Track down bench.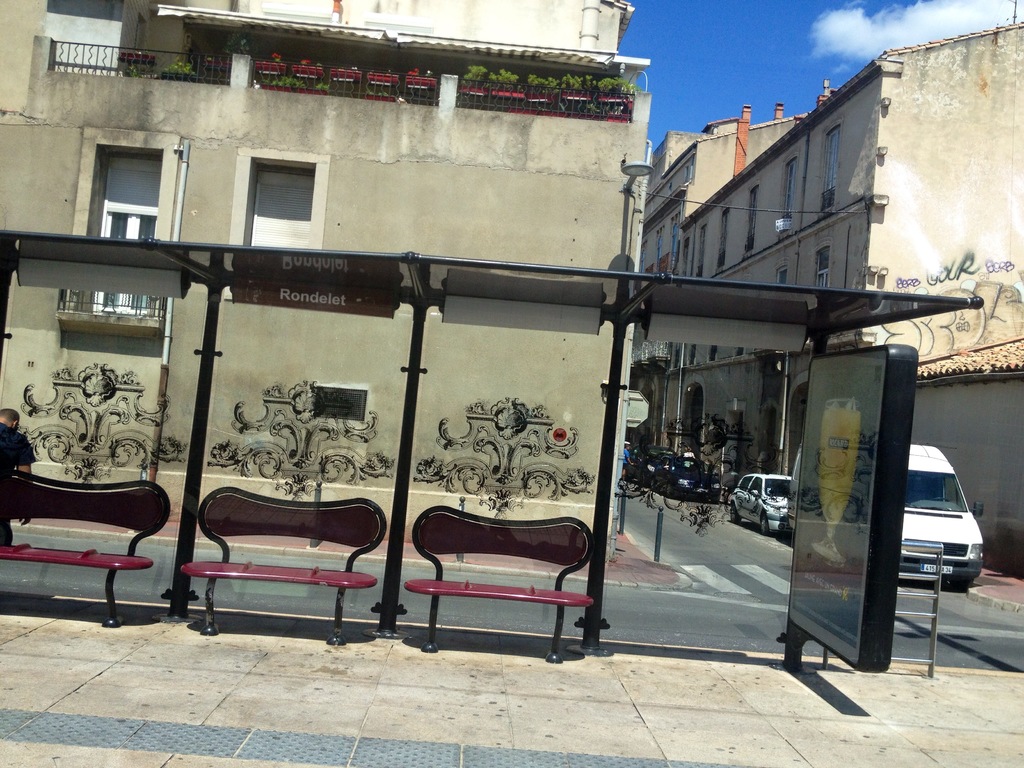
Tracked to 376 492 609 657.
